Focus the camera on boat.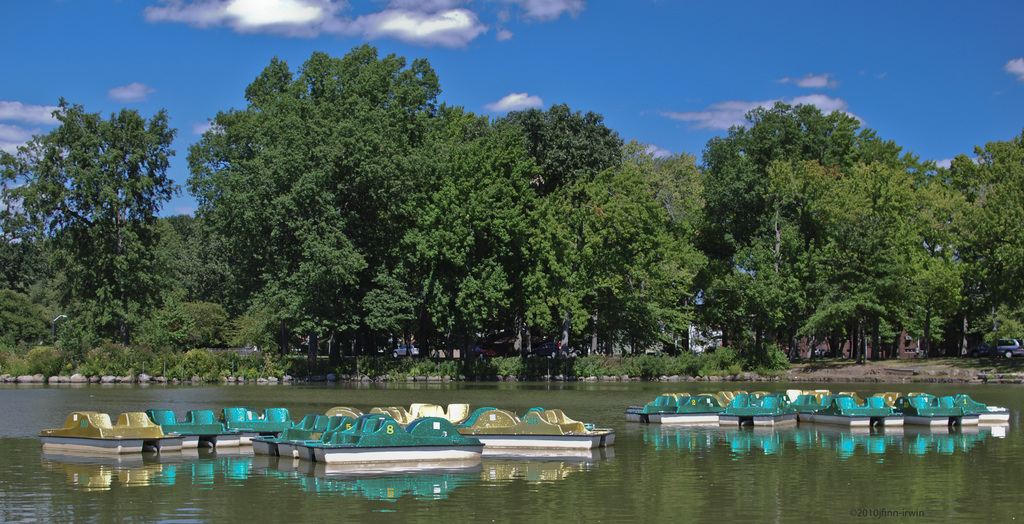
Focus region: (33,404,184,454).
